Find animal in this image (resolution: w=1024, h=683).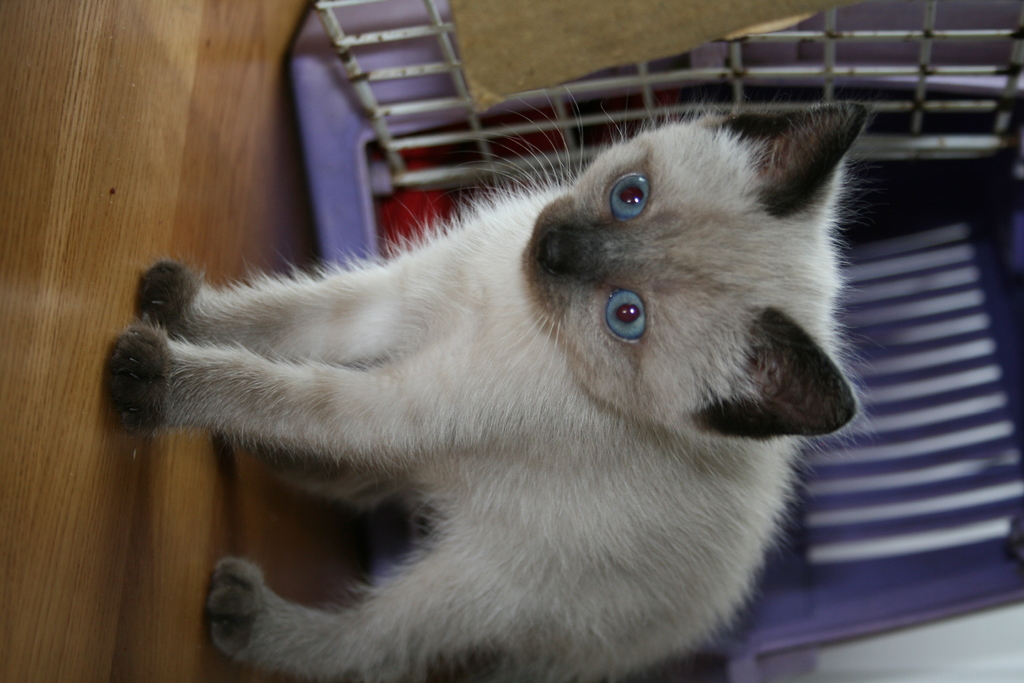
<region>106, 94, 865, 675</region>.
